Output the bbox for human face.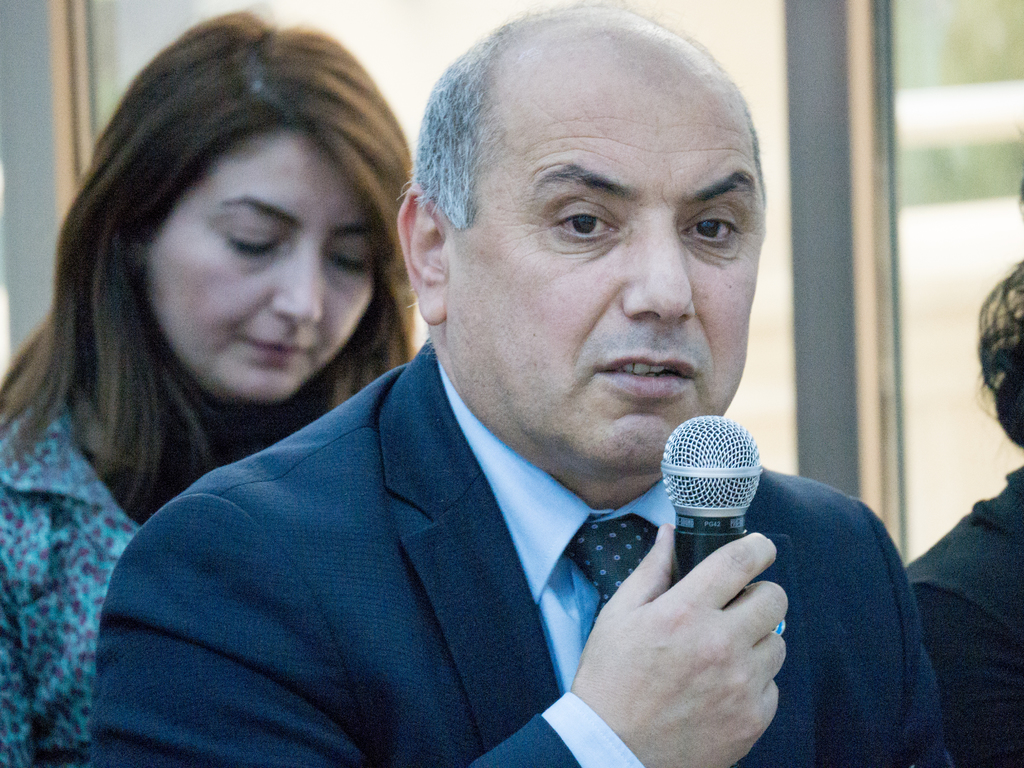
crop(144, 138, 378, 399).
